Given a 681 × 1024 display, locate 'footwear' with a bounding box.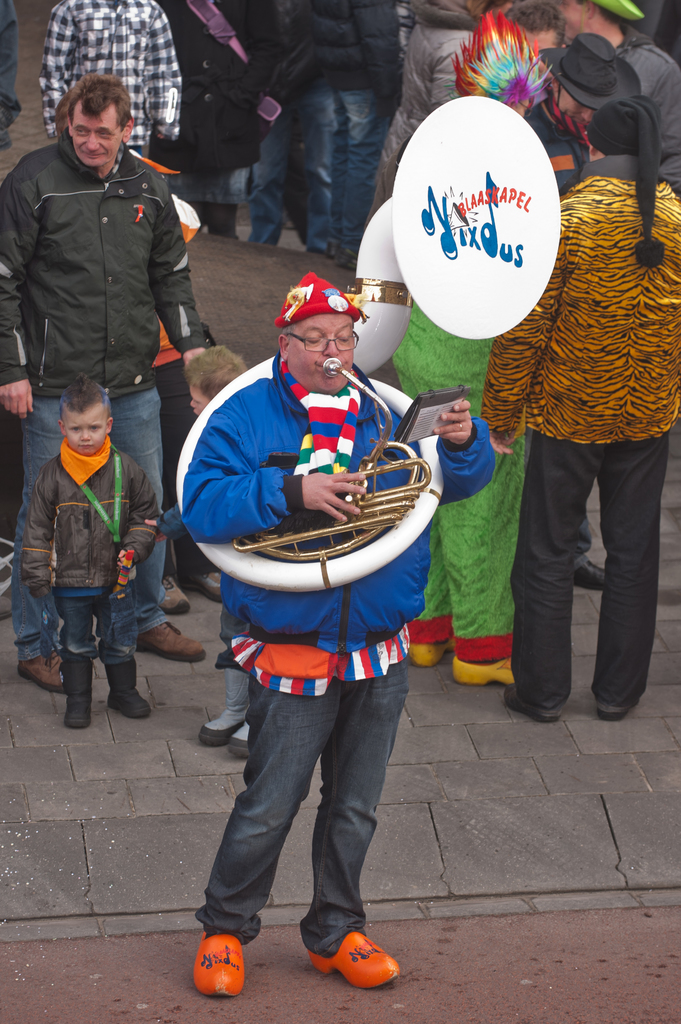
Located: BBox(136, 616, 207, 662).
